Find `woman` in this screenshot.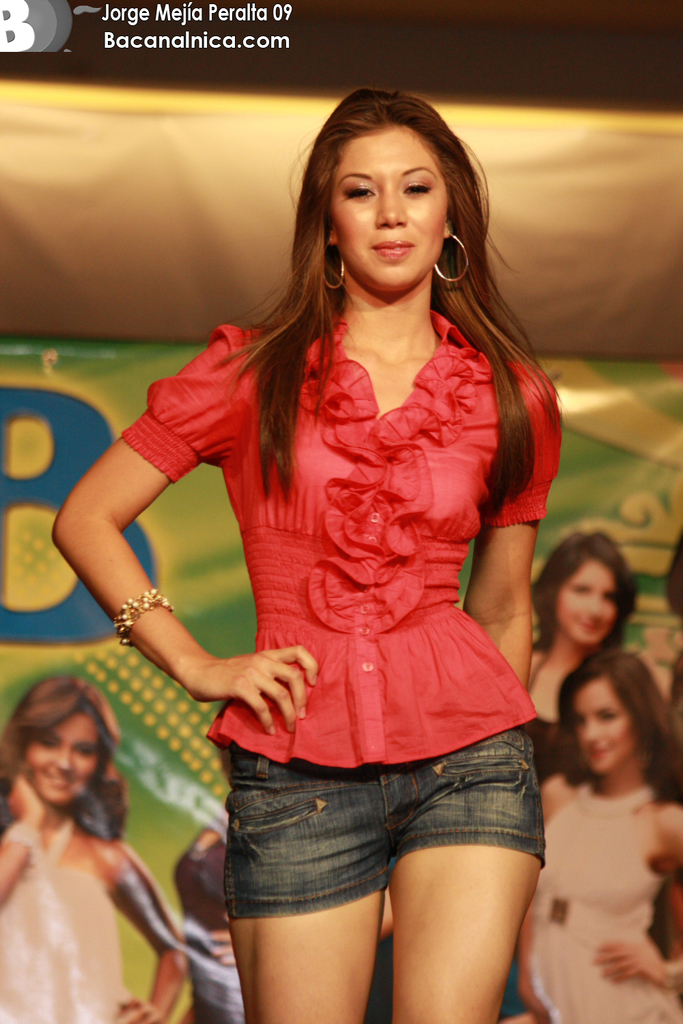
The bounding box for `woman` is [x1=104, y1=84, x2=575, y2=989].
